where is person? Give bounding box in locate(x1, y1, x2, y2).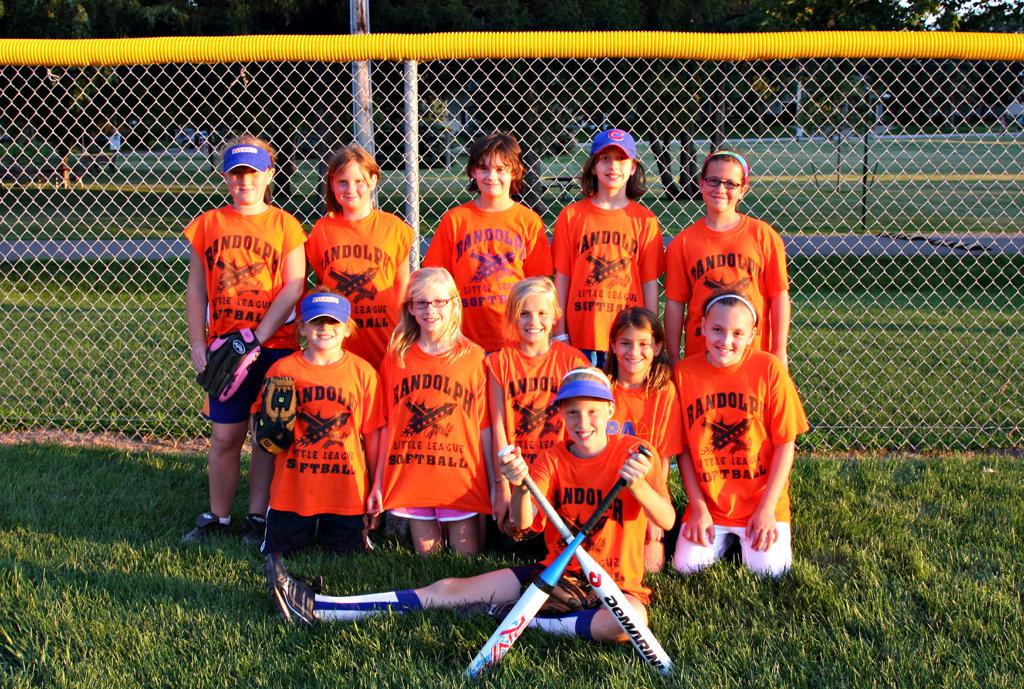
locate(175, 138, 296, 567).
